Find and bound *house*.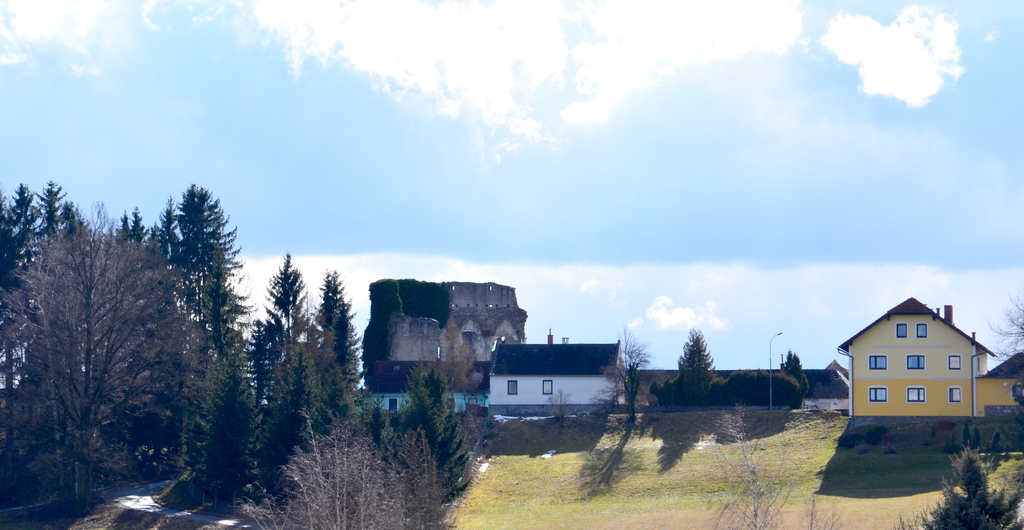
Bound: (left=486, top=331, right=624, bottom=424).
